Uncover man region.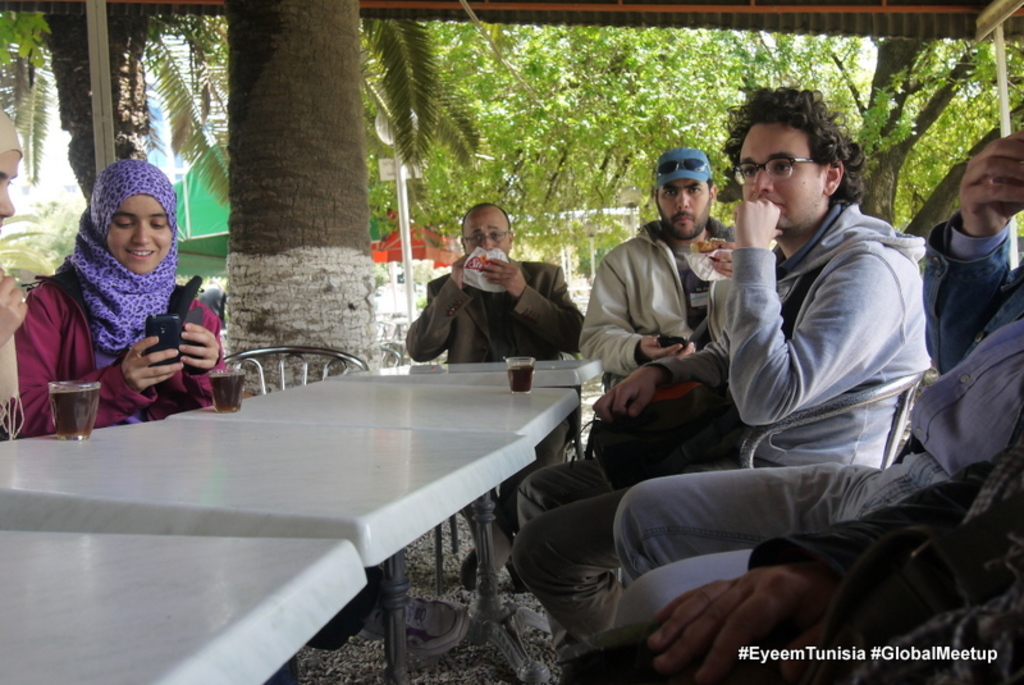
Uncovered: BBox(611, 129, 1023, 629).
